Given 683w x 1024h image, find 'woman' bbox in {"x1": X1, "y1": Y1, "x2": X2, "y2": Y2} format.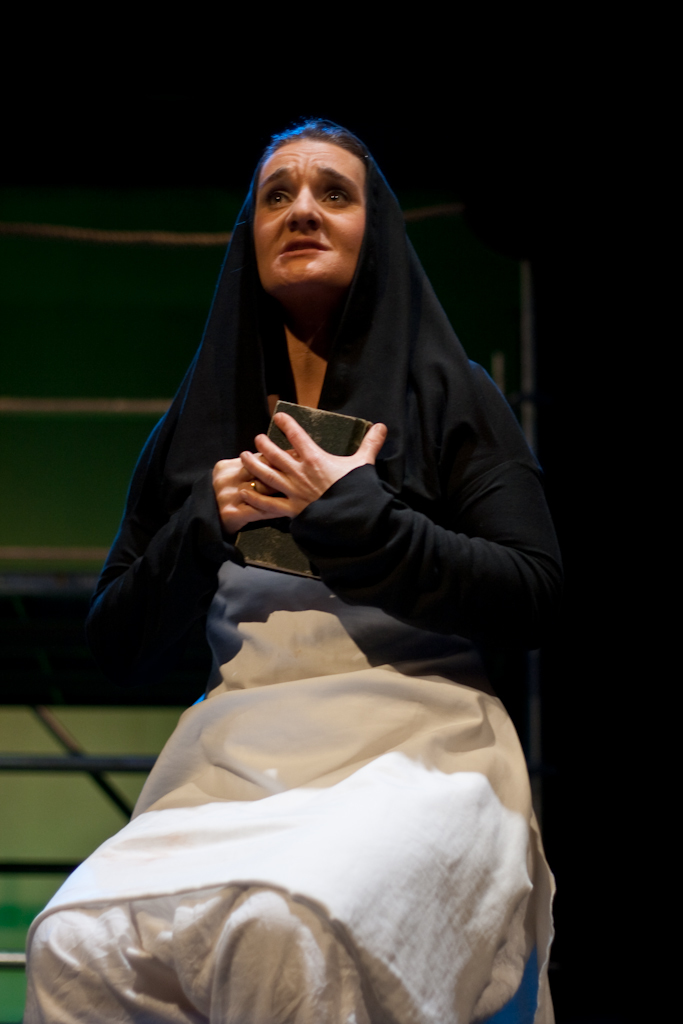
{"x1": 30, "y1": 117, "x2": 579, "y2": 1023}.
